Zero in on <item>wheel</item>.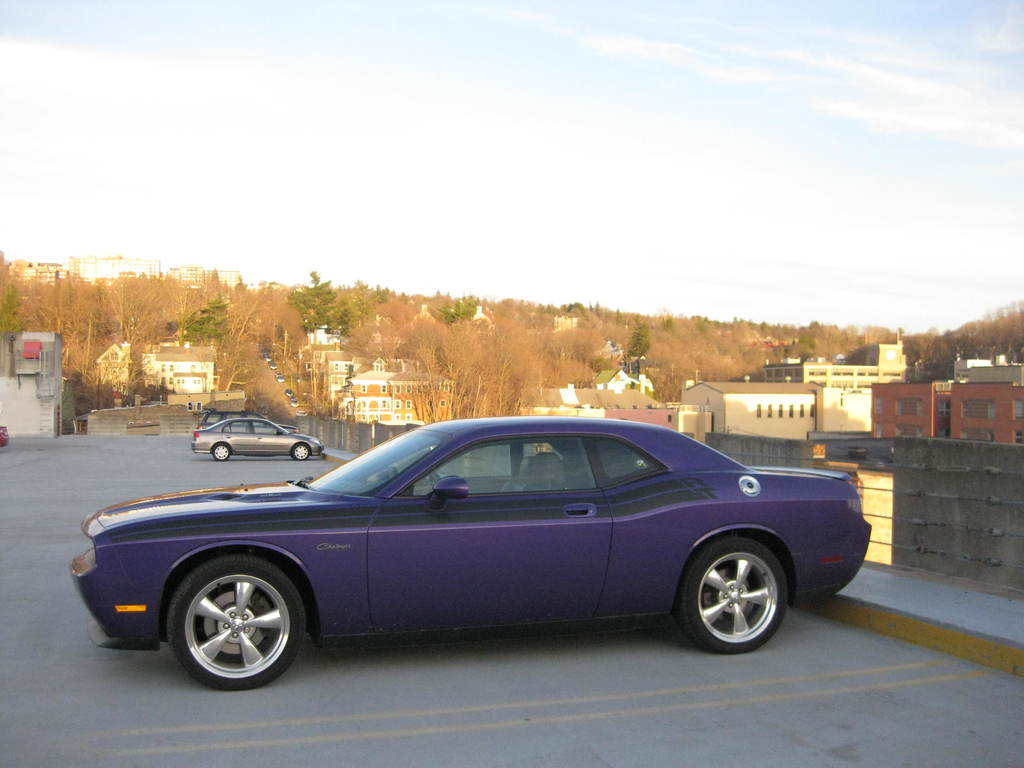
Zeroed in: 213:445:230:461.
